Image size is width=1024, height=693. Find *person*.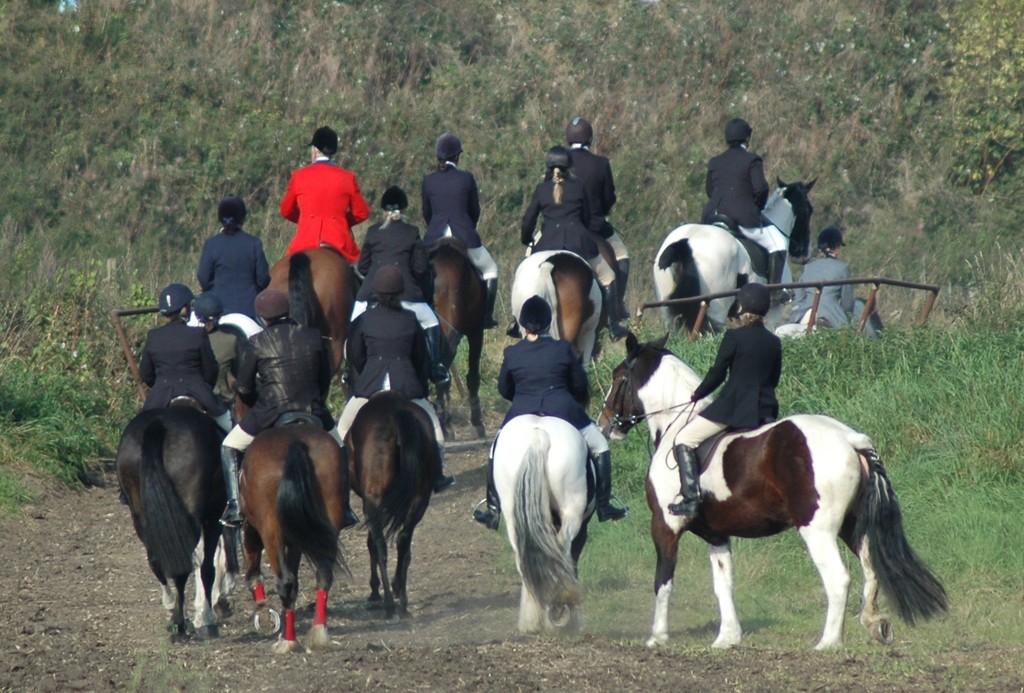
x1=661, y1=277, x2=781, y2=518.
